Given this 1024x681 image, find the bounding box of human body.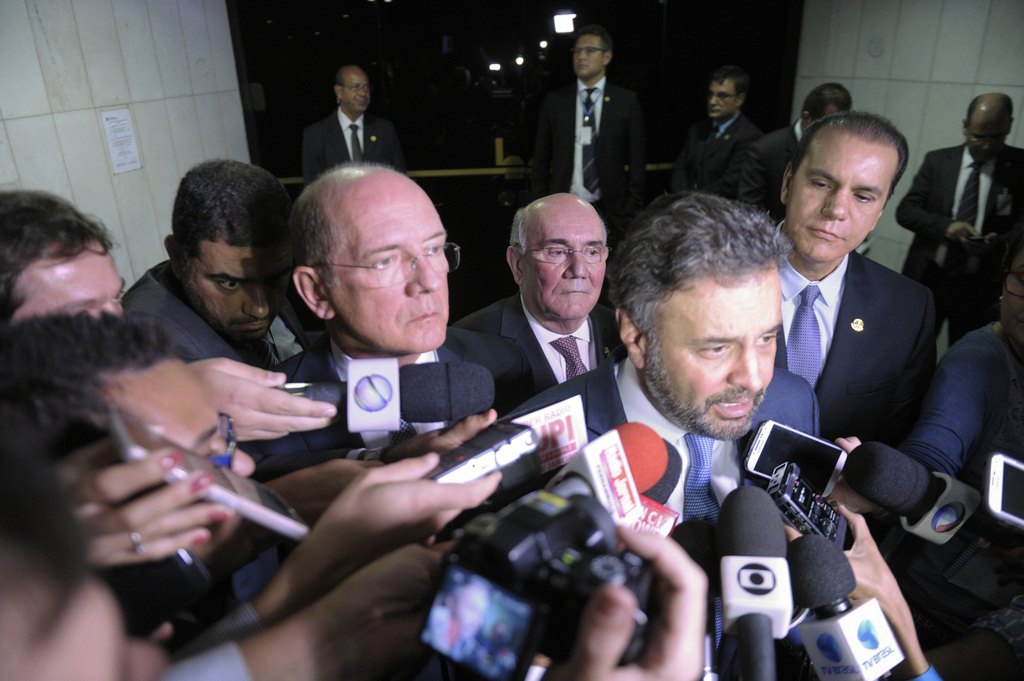
116/154/290/435.
